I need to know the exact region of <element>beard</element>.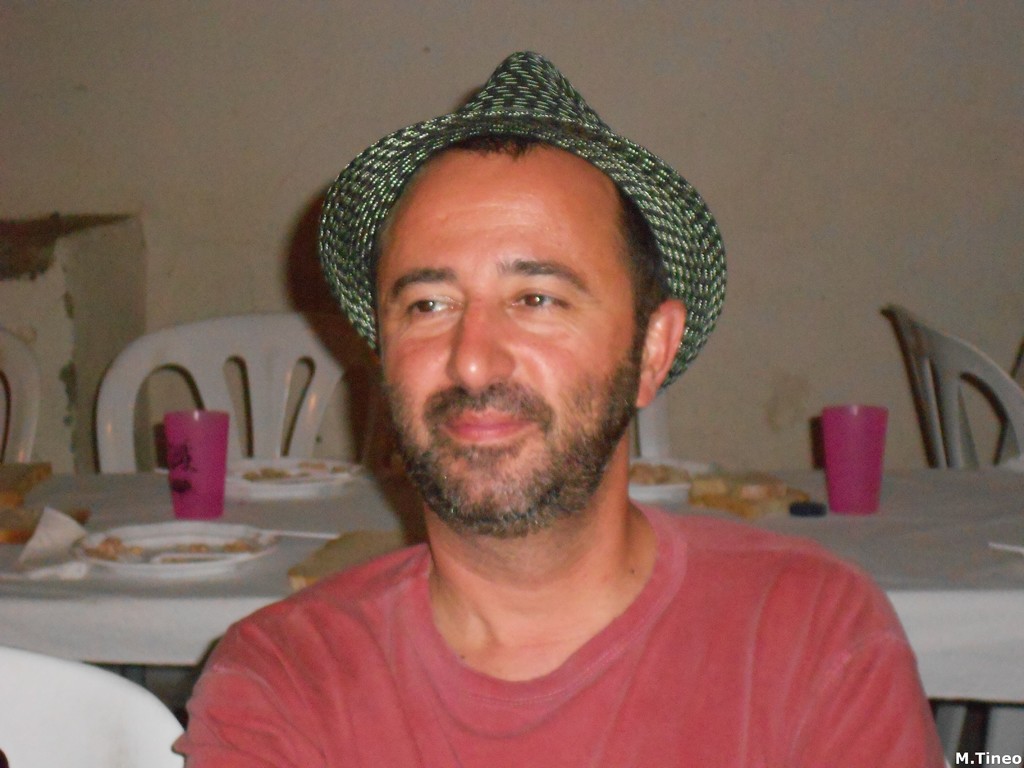
Region: (x1=381, y1=299, x2=641, y2=532).
